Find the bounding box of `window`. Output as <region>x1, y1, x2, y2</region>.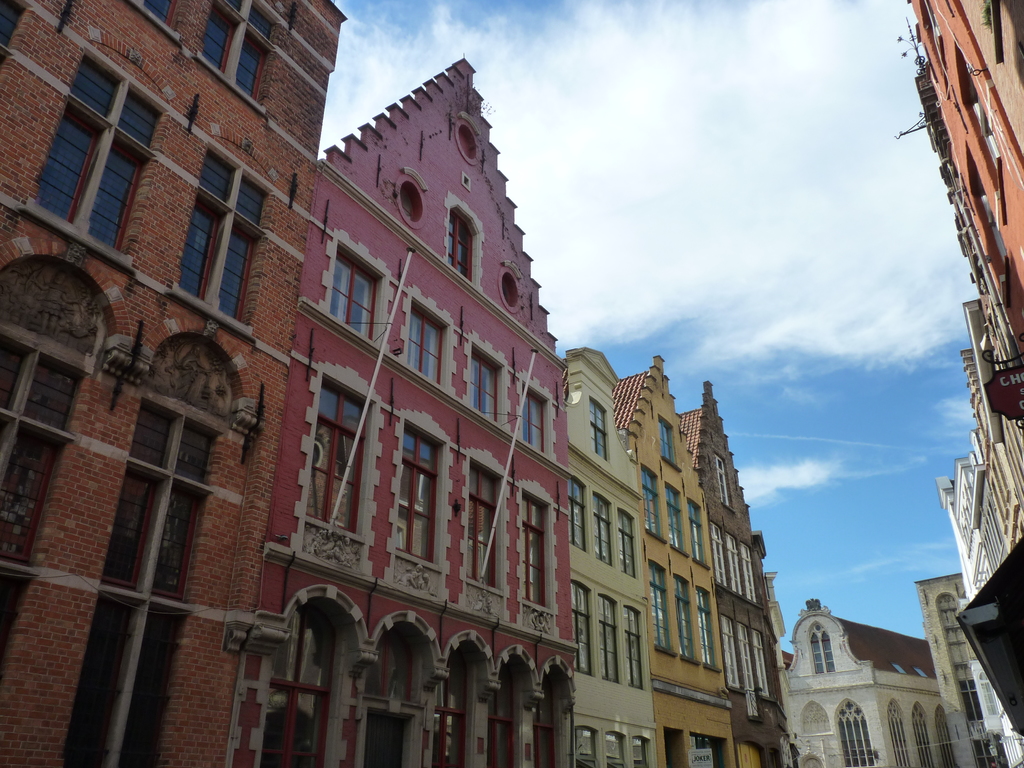
<region>515, 372, 552, 464</region>.
